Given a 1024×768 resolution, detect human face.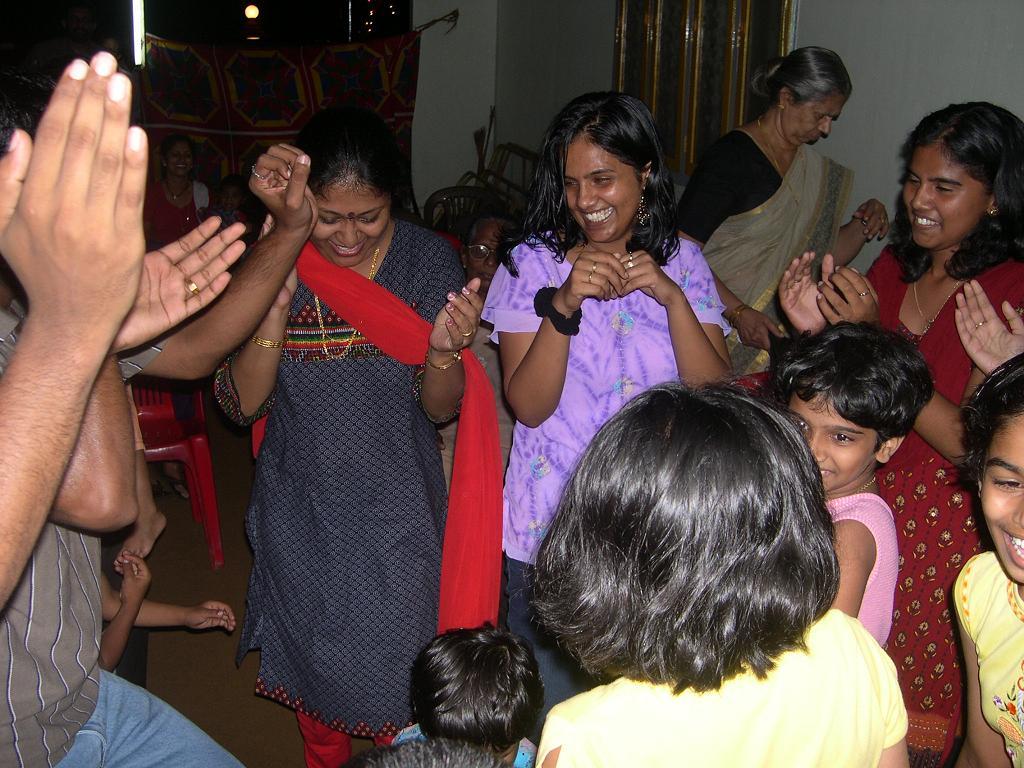
bbox=(309, 173, 395, 270).
